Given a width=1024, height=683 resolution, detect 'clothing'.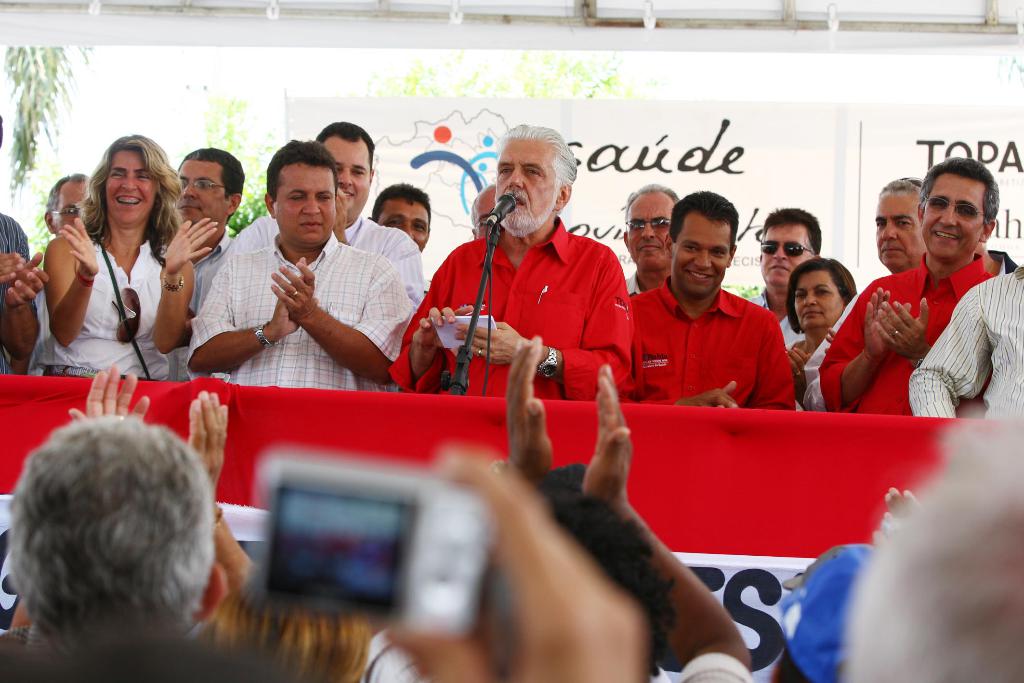
bbox=(796, 331, 819, 429).
